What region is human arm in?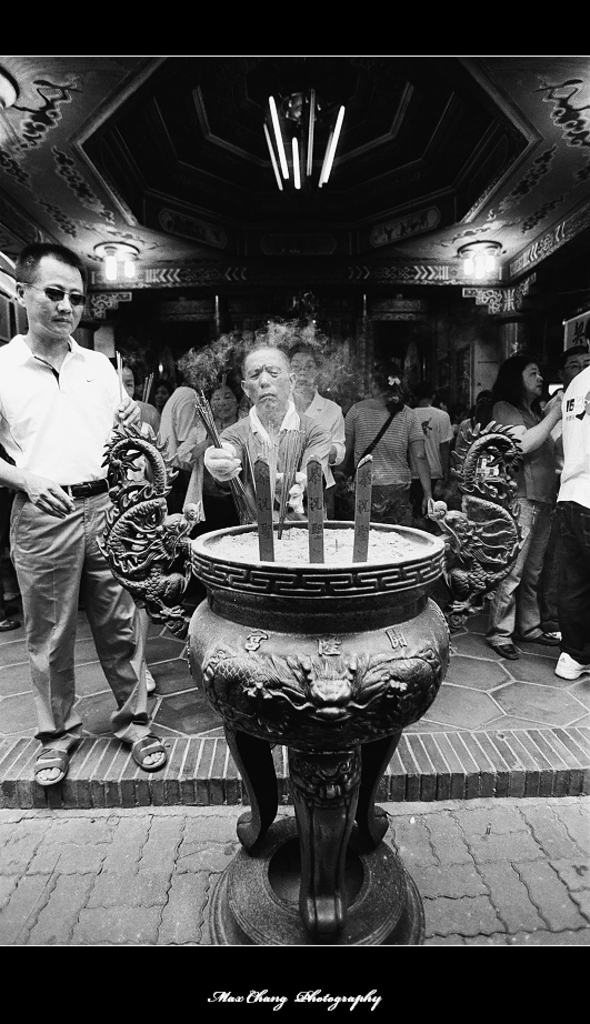
(x1=403, y1=411, x2=437, y2=506).
